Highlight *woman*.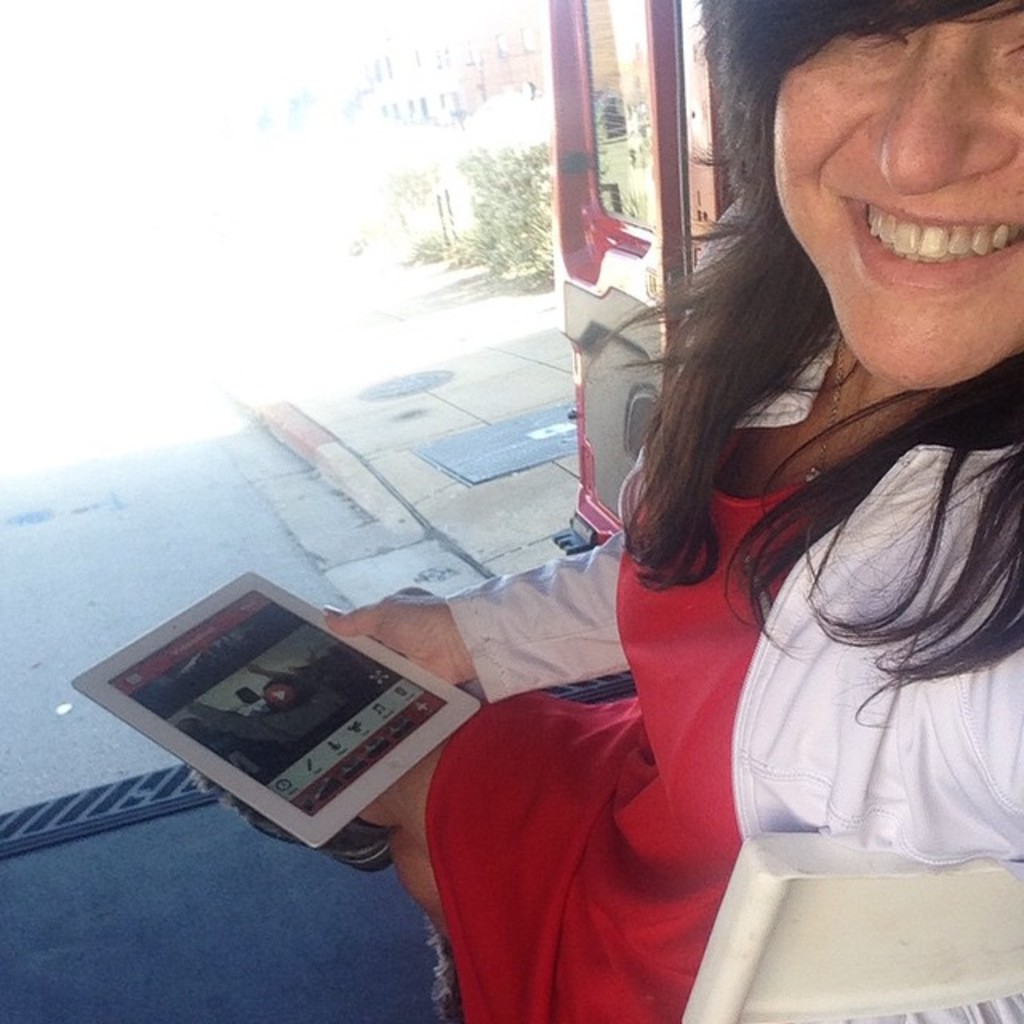
Highlighted region: select_region(413, 58, 982, 1022).
